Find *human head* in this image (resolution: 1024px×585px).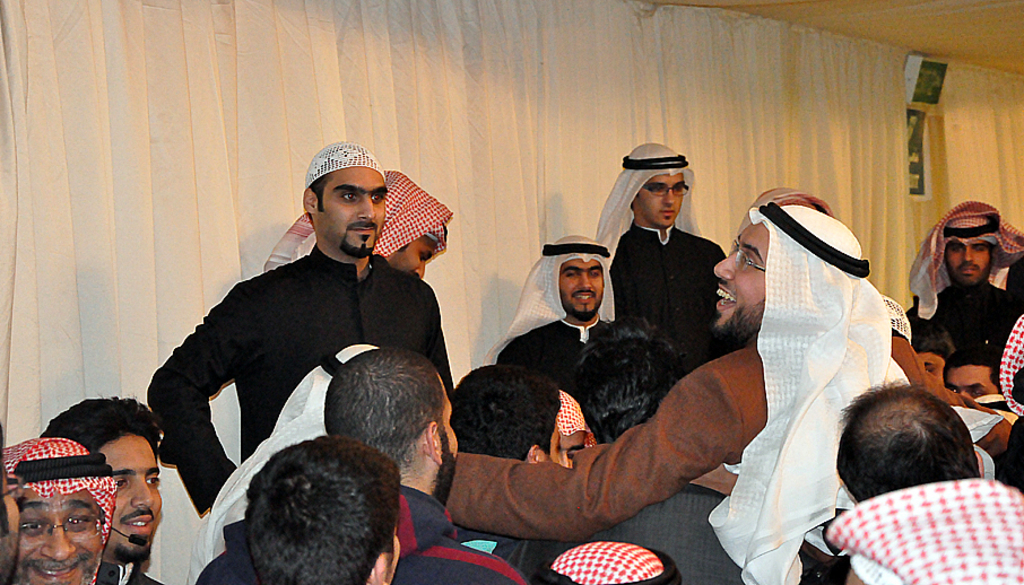
BBox(535, 233, 610, 320).
